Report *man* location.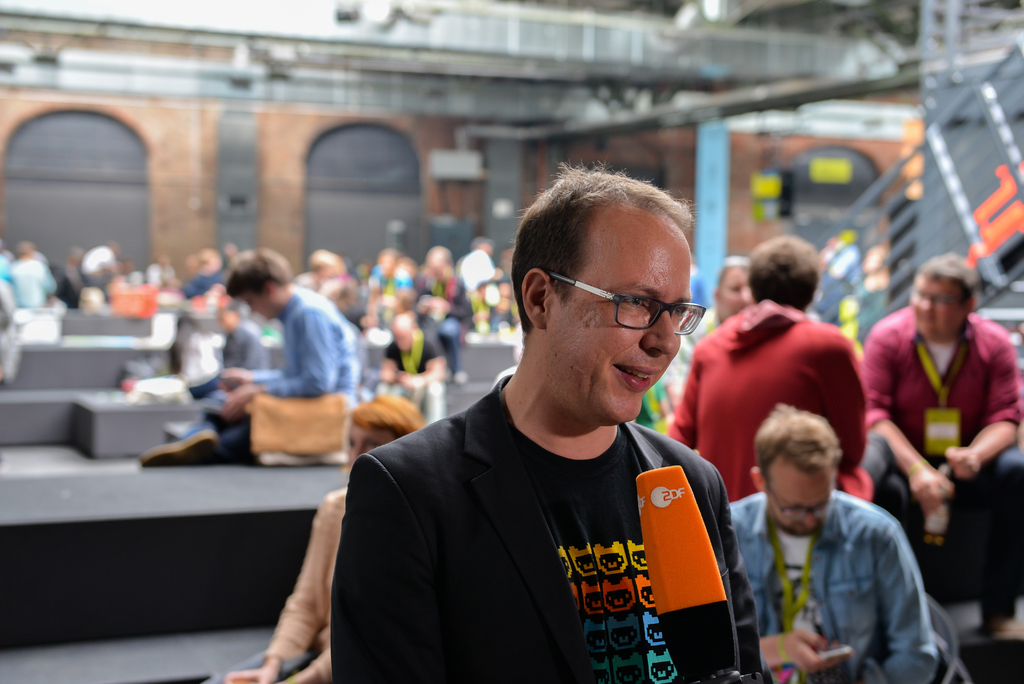
Report: bbox=(865, 248, 1023, 644).
